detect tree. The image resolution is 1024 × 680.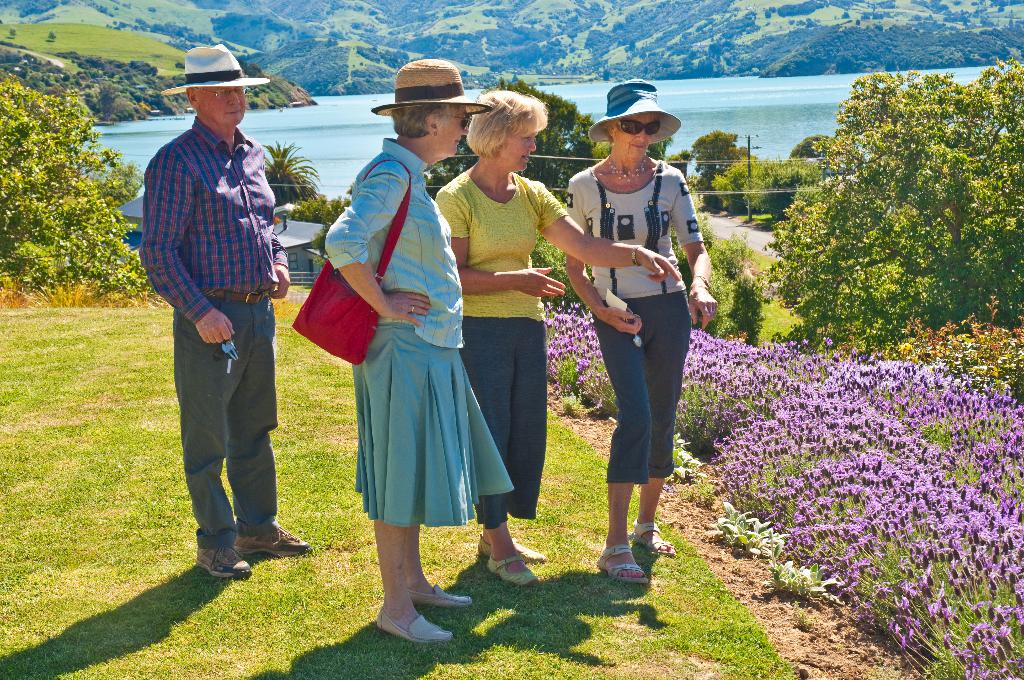
(x1=115, y1=6, x2=118, y2=10).
